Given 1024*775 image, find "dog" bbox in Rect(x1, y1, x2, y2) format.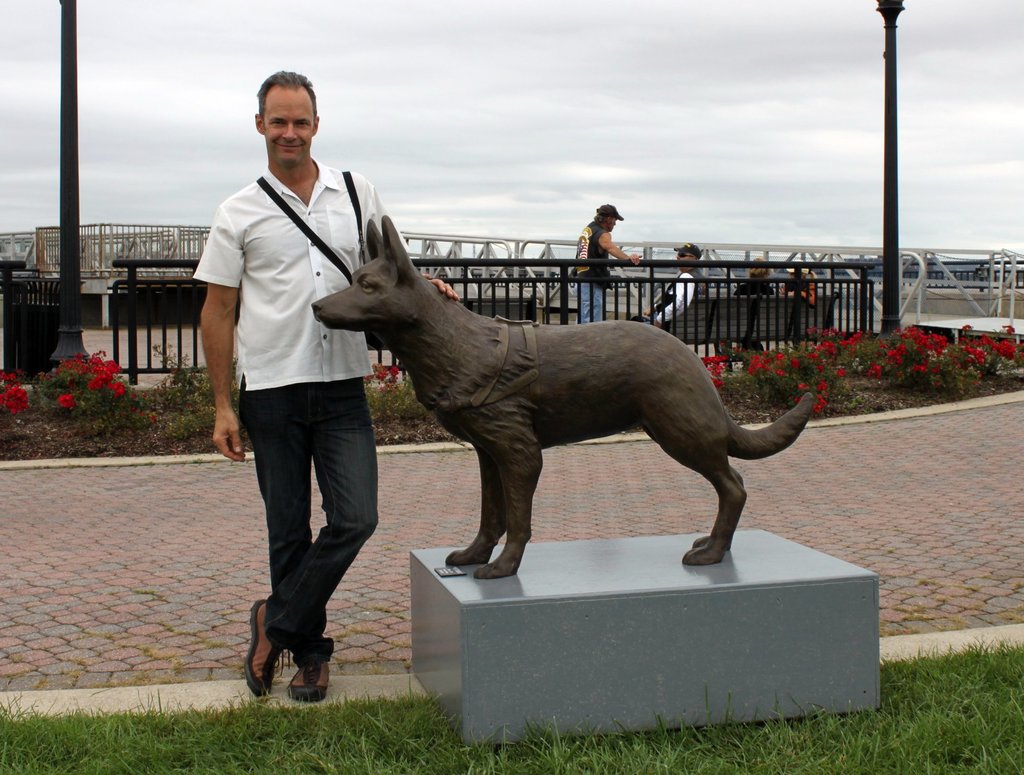
Rect(310, 211, 819, 581).
